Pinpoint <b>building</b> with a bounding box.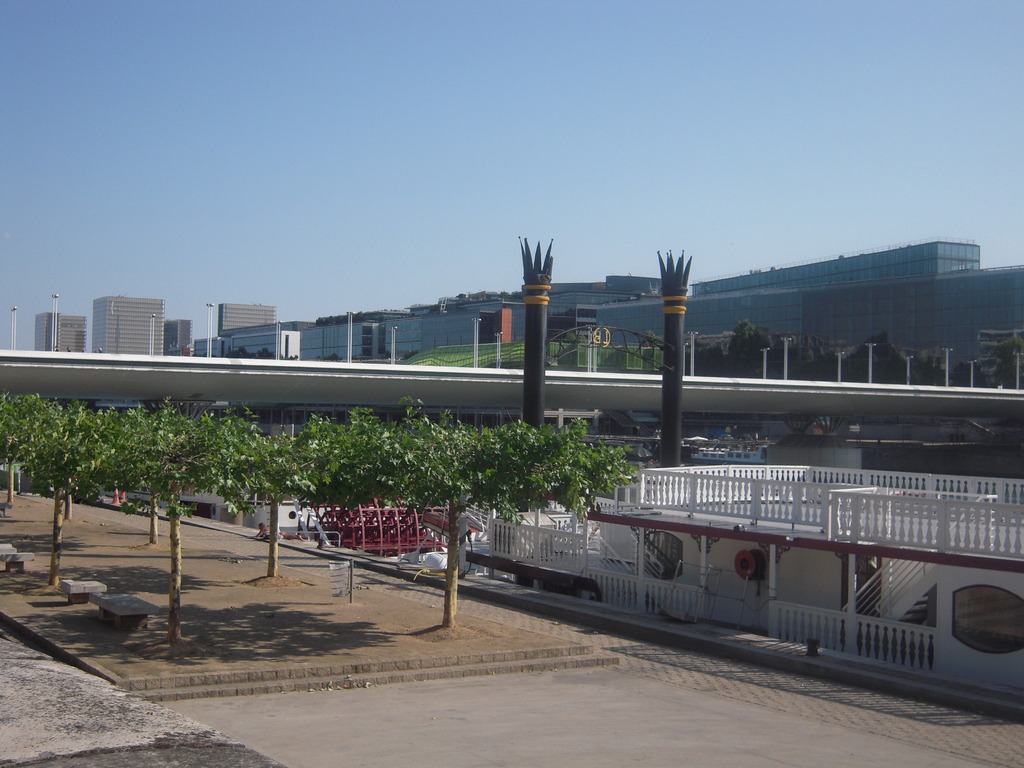
rect(36, 308, 86, 351).
